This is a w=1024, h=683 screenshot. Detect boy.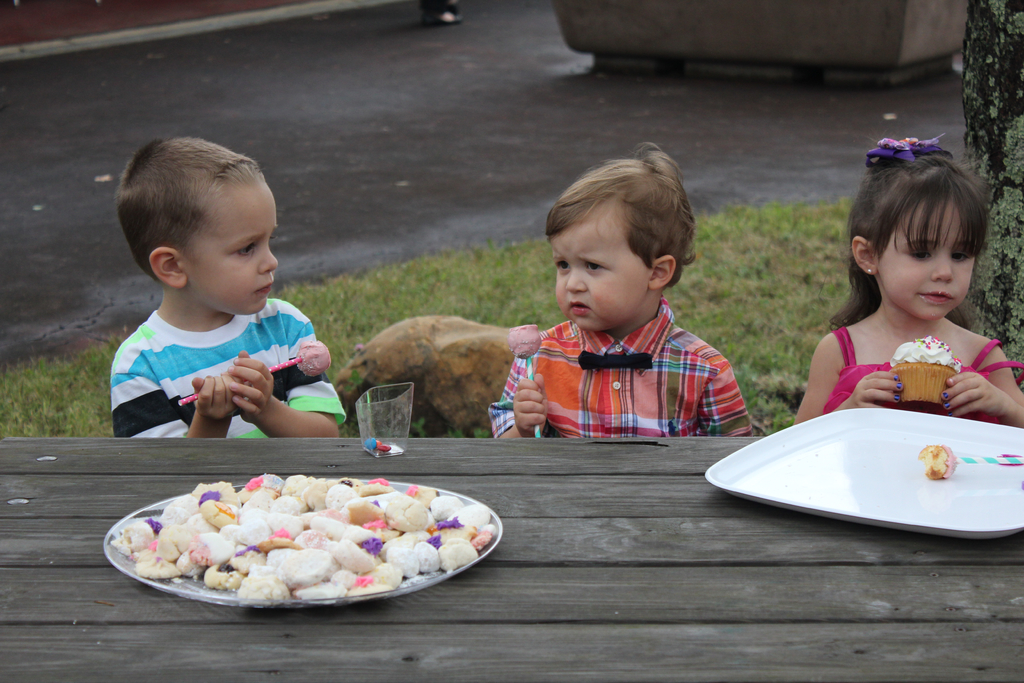
BBox(88, 147, 342, 459).
